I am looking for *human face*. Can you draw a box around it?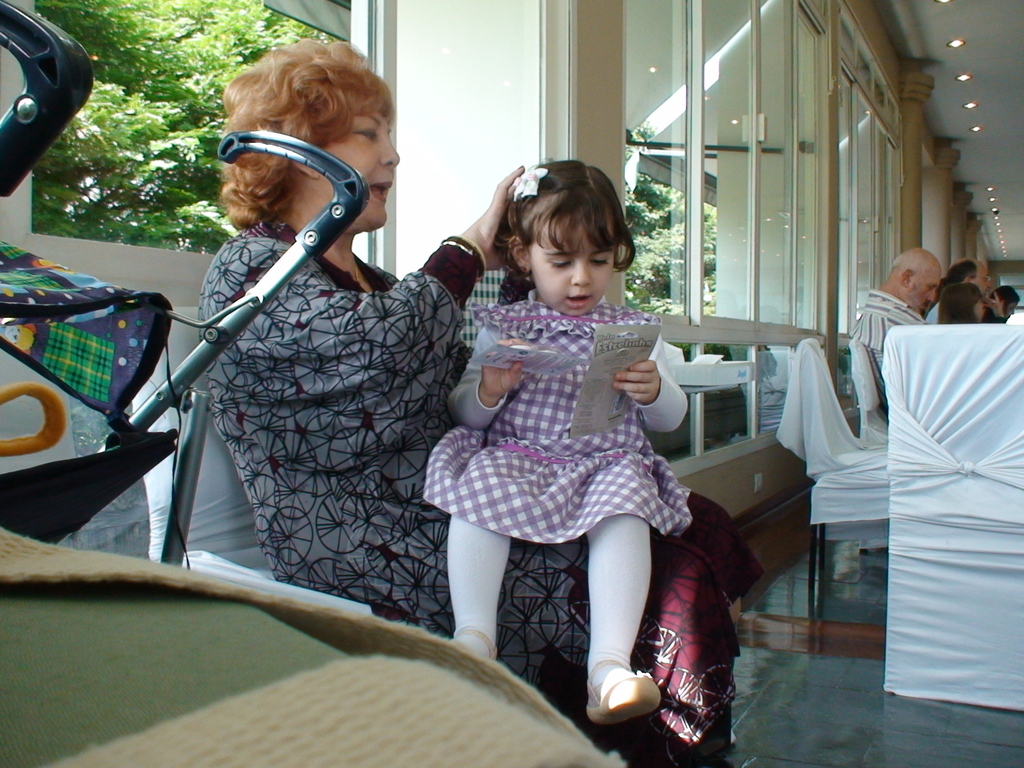
Sure, the bounding box is {"left": 909, "top": 262, "right": 944, "bottom": 316}.
